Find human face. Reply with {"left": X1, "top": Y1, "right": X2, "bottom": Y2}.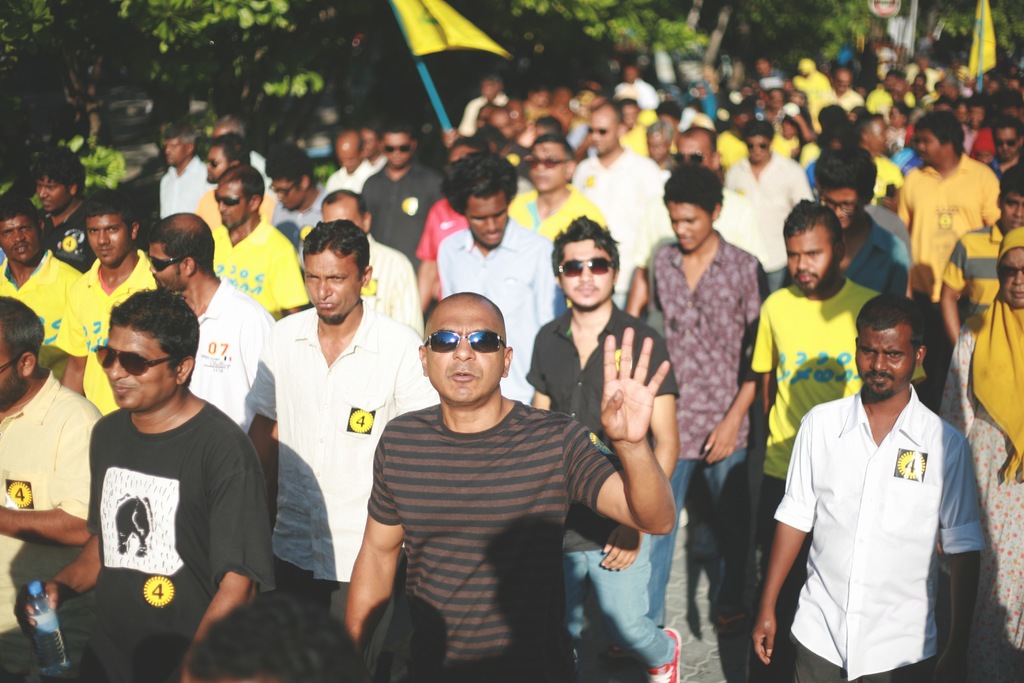
{"left": 463, "top": 203, "right": 509, "bottom": 249}.
